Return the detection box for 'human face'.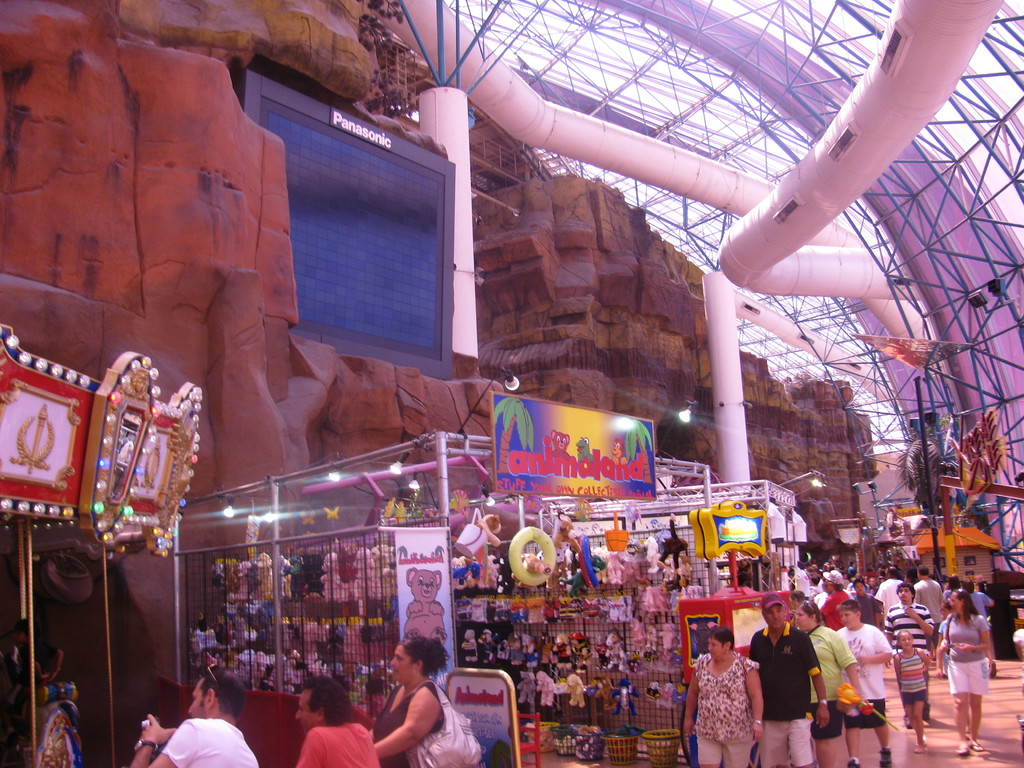
box(953, 593, 961, 613).
